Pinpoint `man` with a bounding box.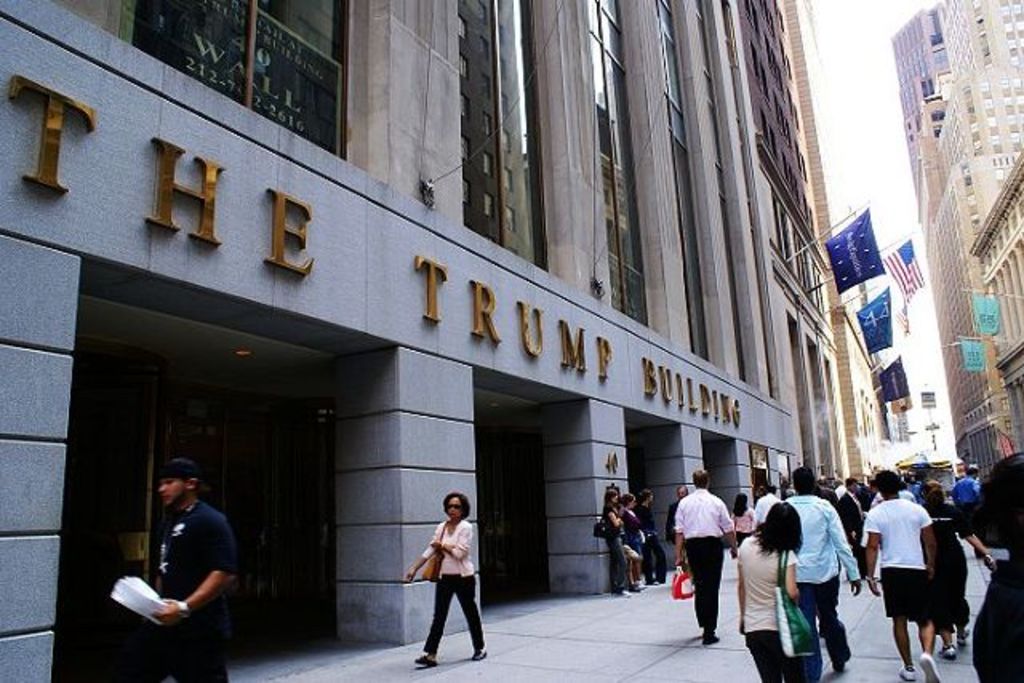
bbox(864, 465, 950, 681).
